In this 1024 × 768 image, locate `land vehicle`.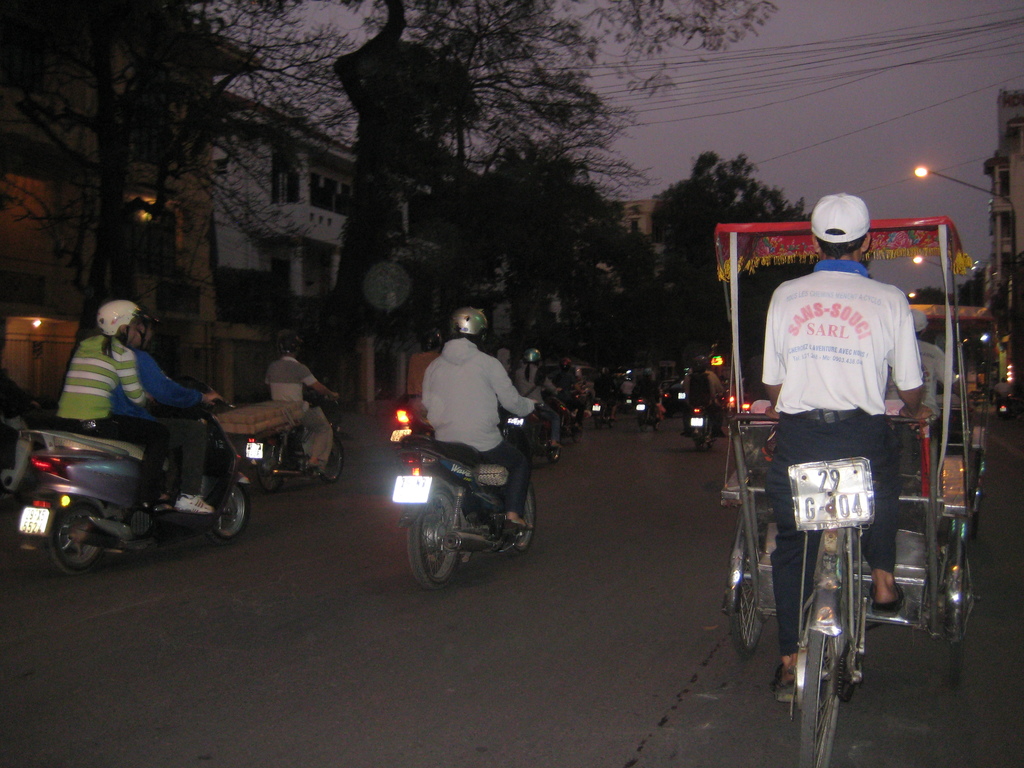
Bounding box: box(690, 392, 722, 452).
